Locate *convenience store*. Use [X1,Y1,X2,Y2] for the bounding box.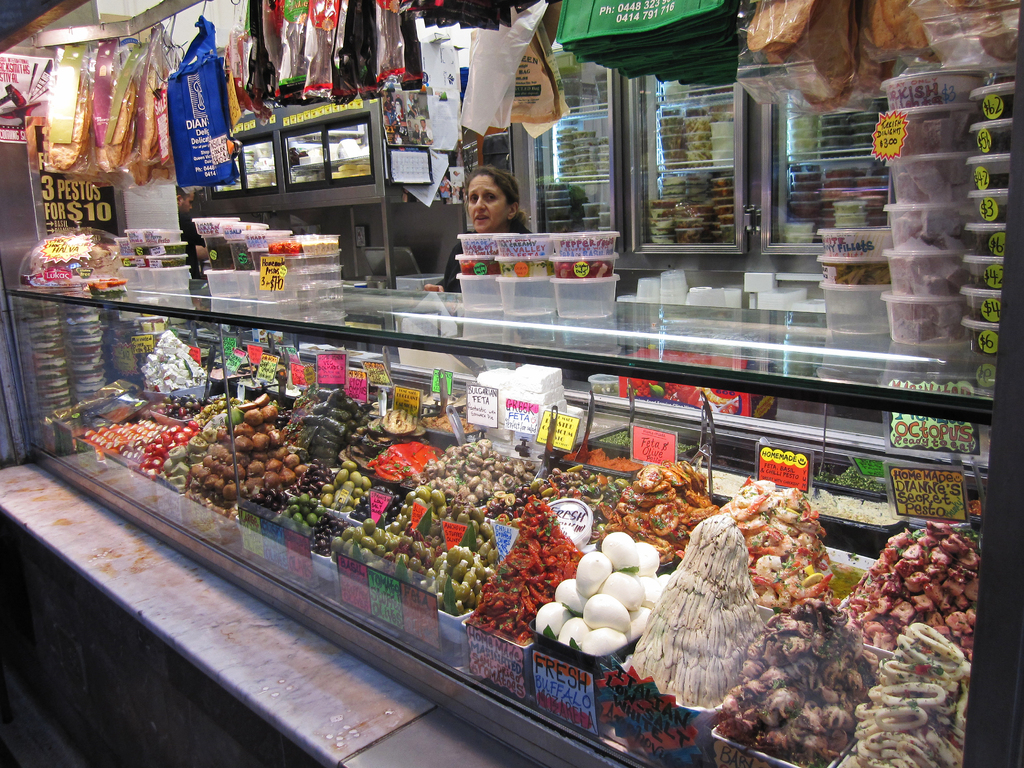
[111,3,1018,767].
